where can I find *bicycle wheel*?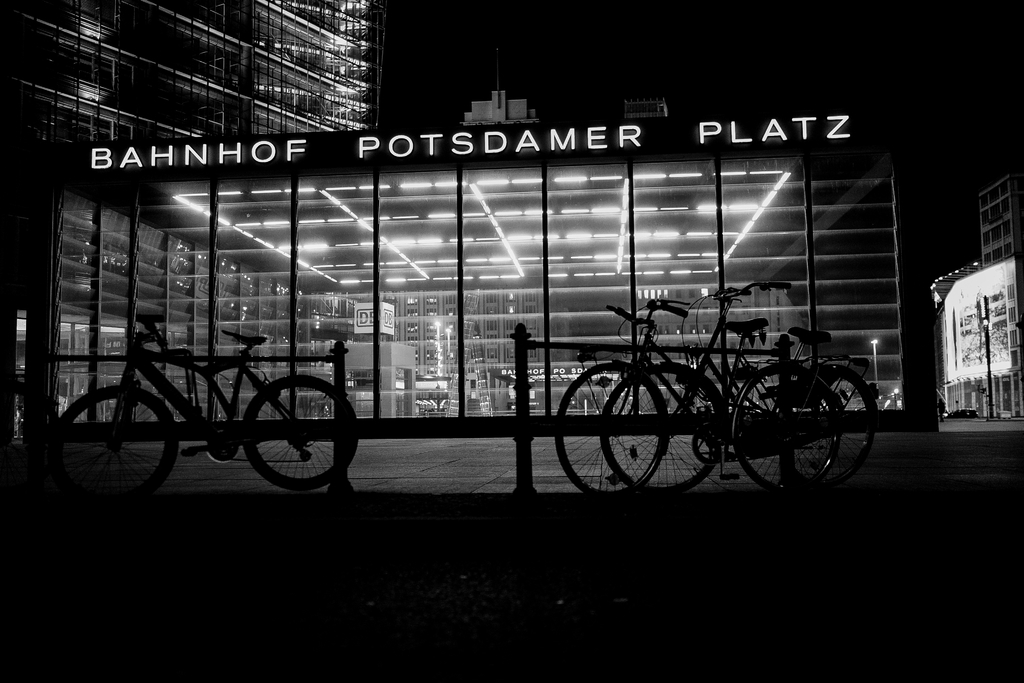
You can find it at bbox(51, 388, 177, 499).
